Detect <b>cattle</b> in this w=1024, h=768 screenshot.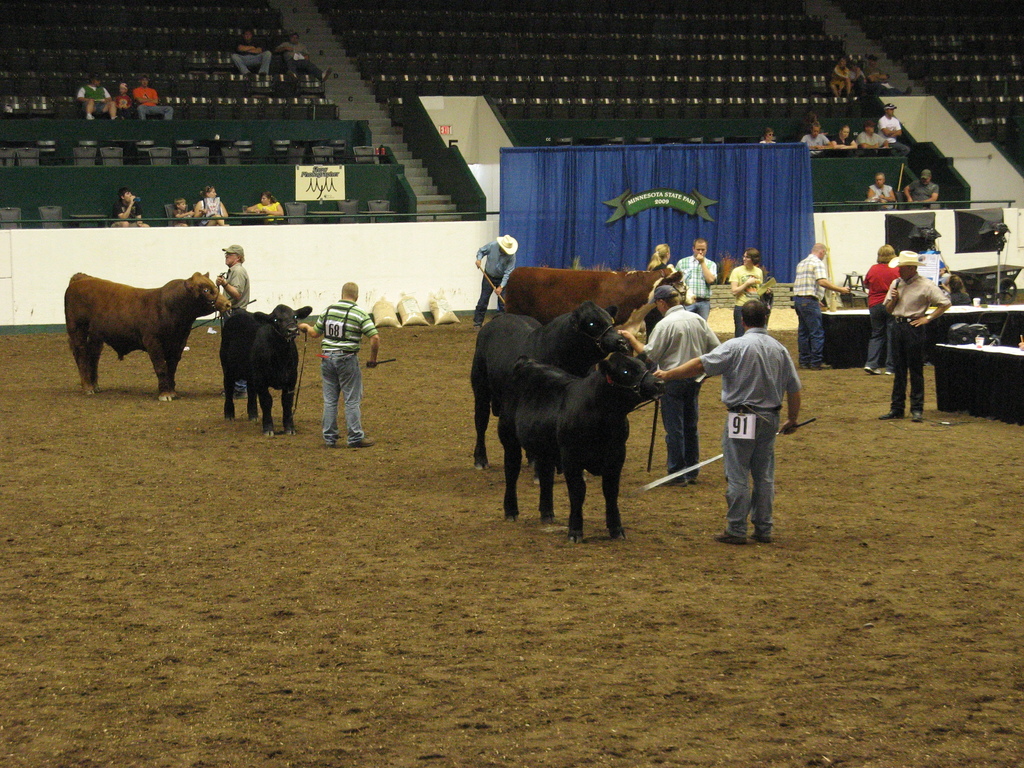
Detection: [x1=502, y1=263, x2=689, y2=328].
